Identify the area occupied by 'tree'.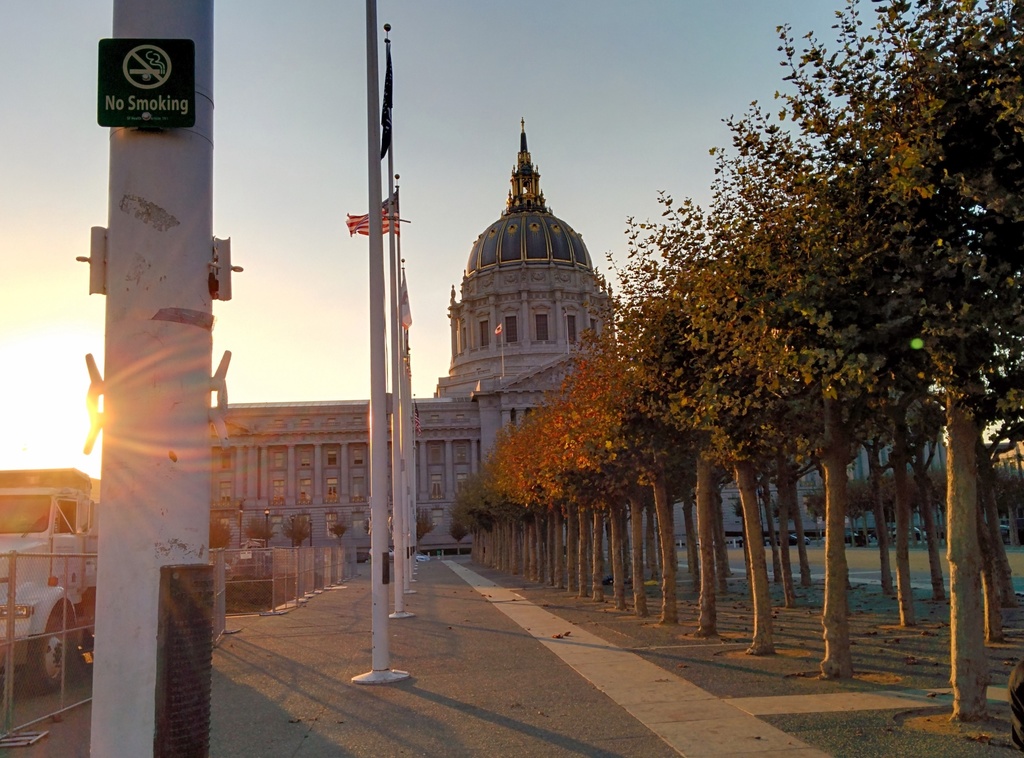
Area: crop(284, 511, 314, 544).
